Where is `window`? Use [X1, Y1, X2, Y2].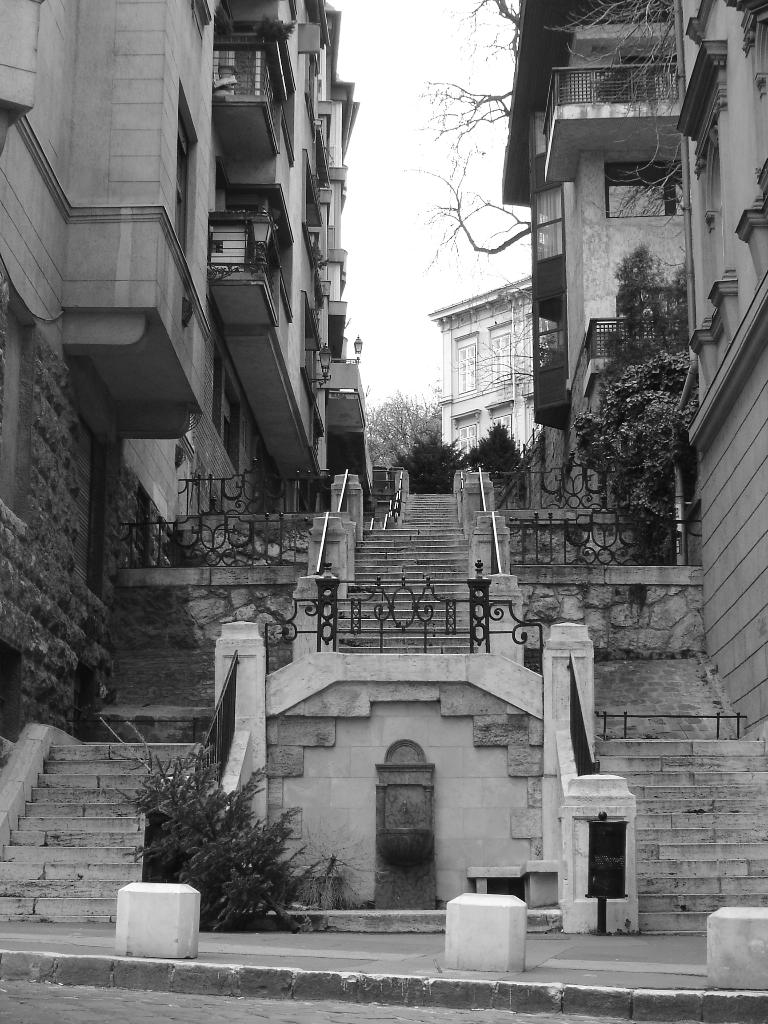
[173, 100, 195, 255].
